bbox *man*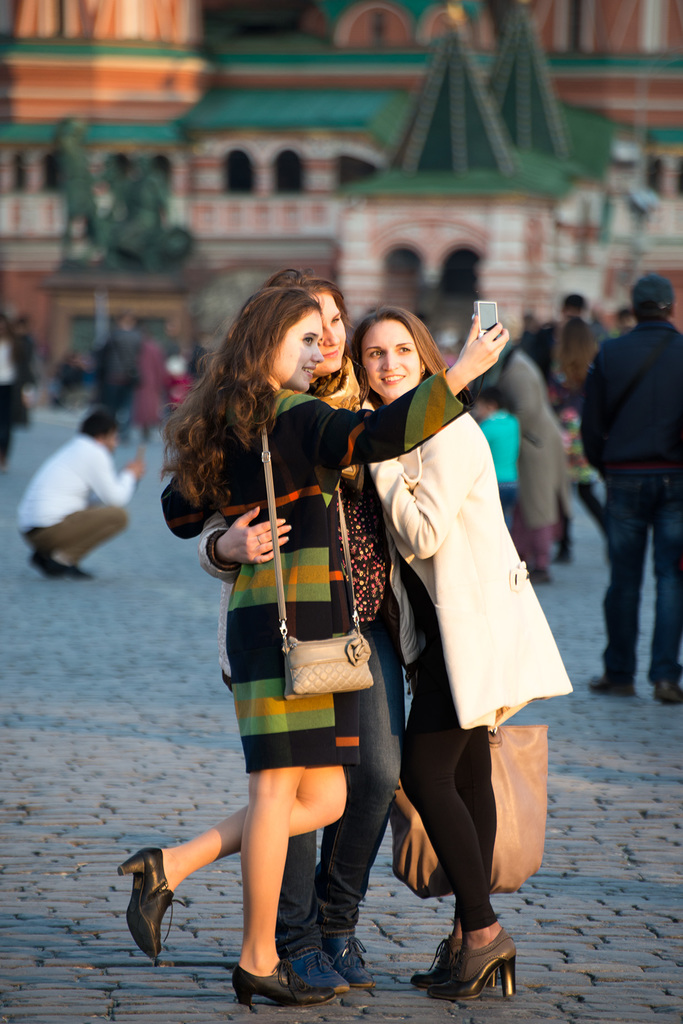
{"x1": 584, "y1": 264, "x2": 682, "y2": 718}
